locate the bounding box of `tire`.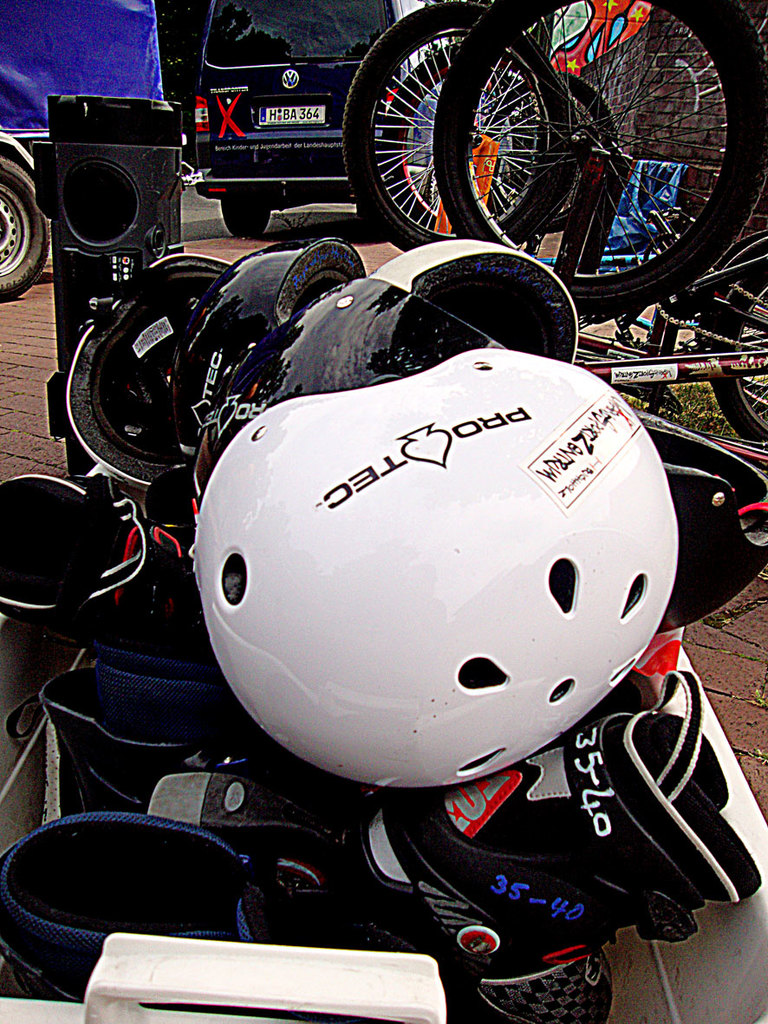
Bounding box: region(381, 39, 547, 236).
